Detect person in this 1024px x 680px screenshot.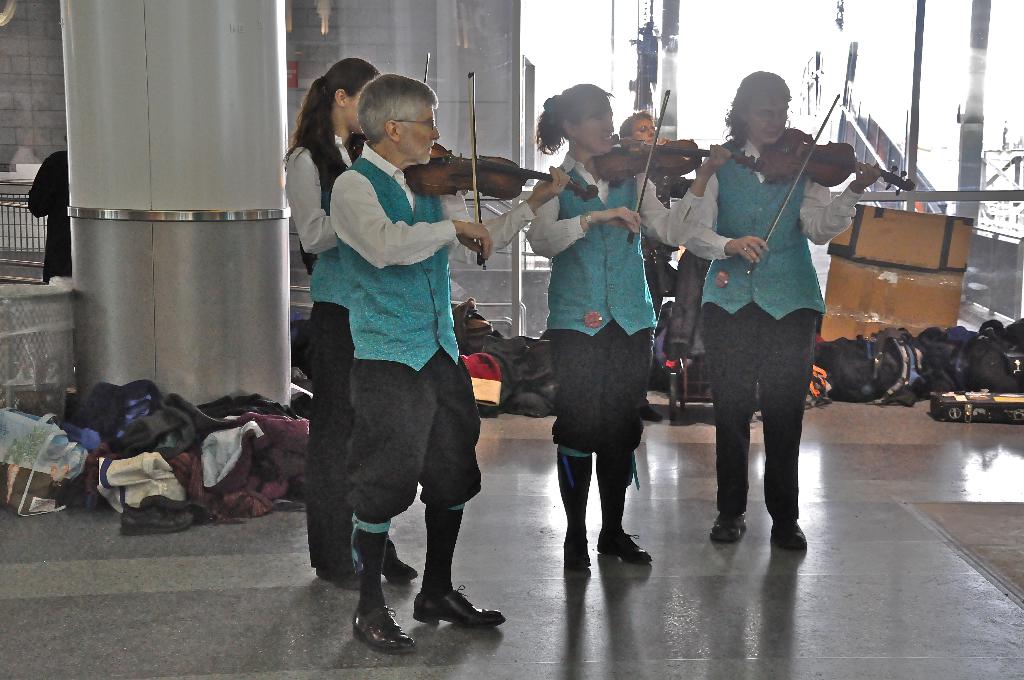
Detection: (x1=328, y1=70, x2=572, y2=654).
